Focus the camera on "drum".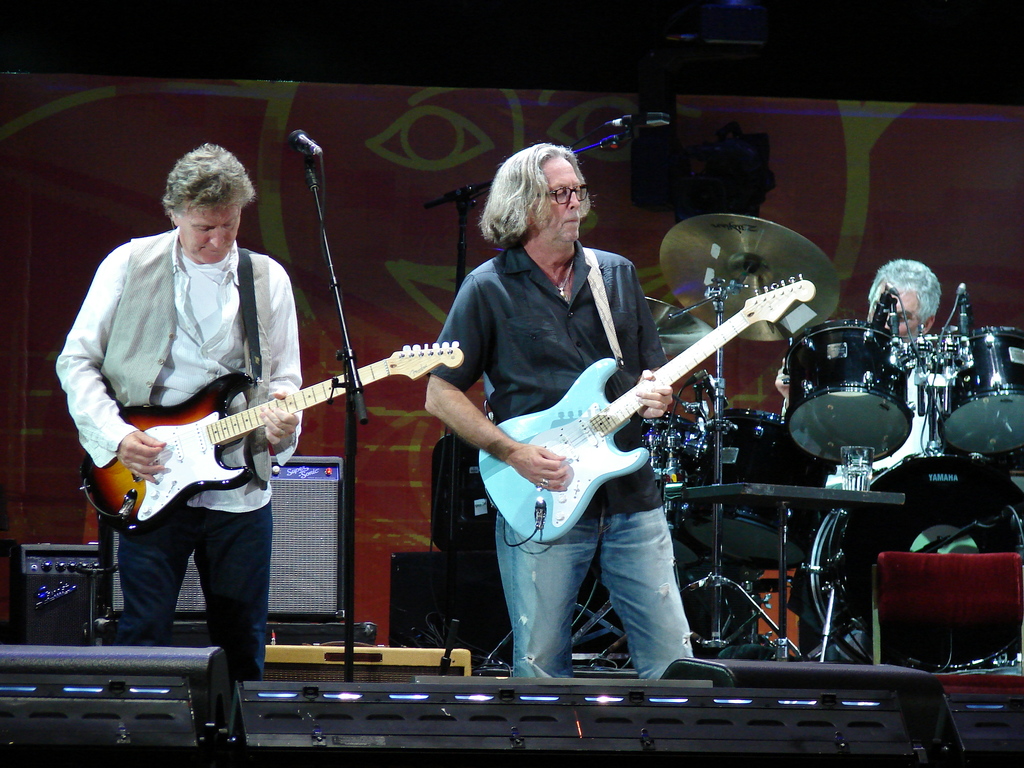
Focus region: BBox(781, 321, 915, 467).
